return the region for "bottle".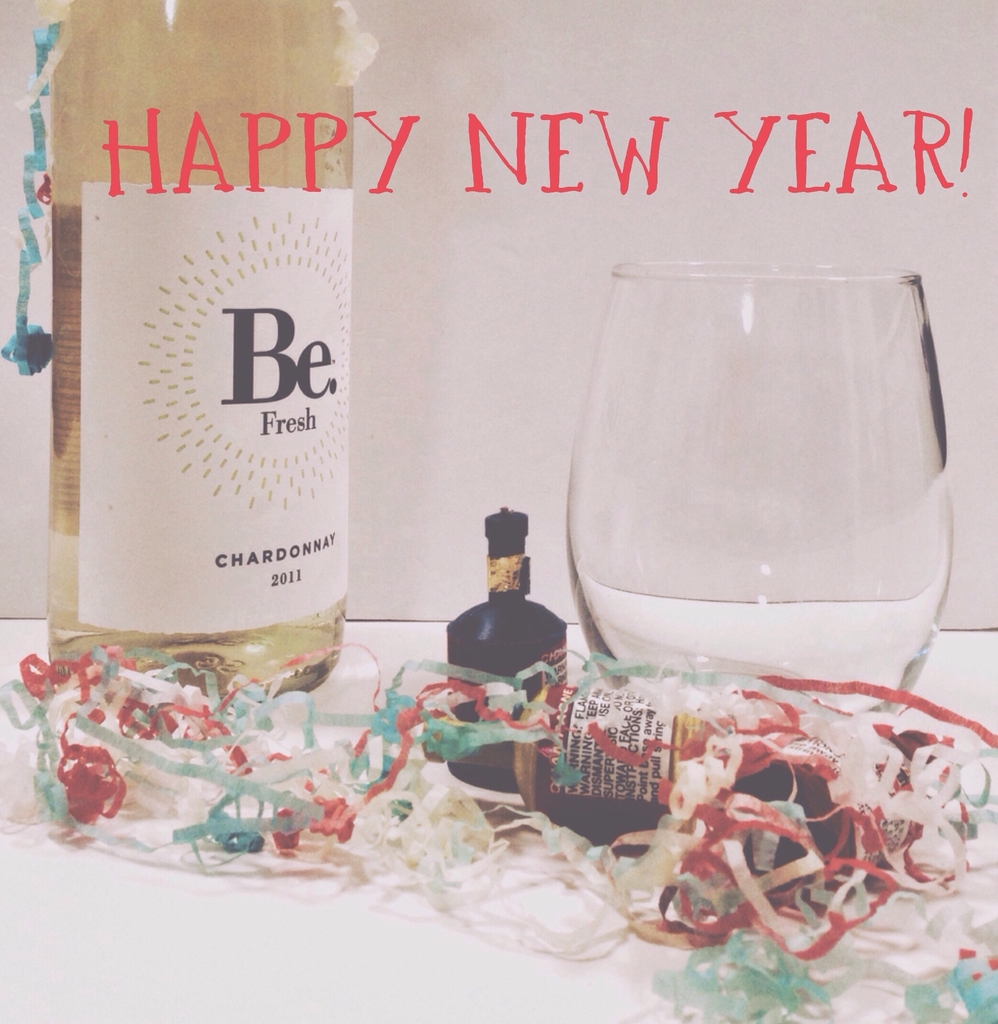
bbox(47, 0, 353, 698).
